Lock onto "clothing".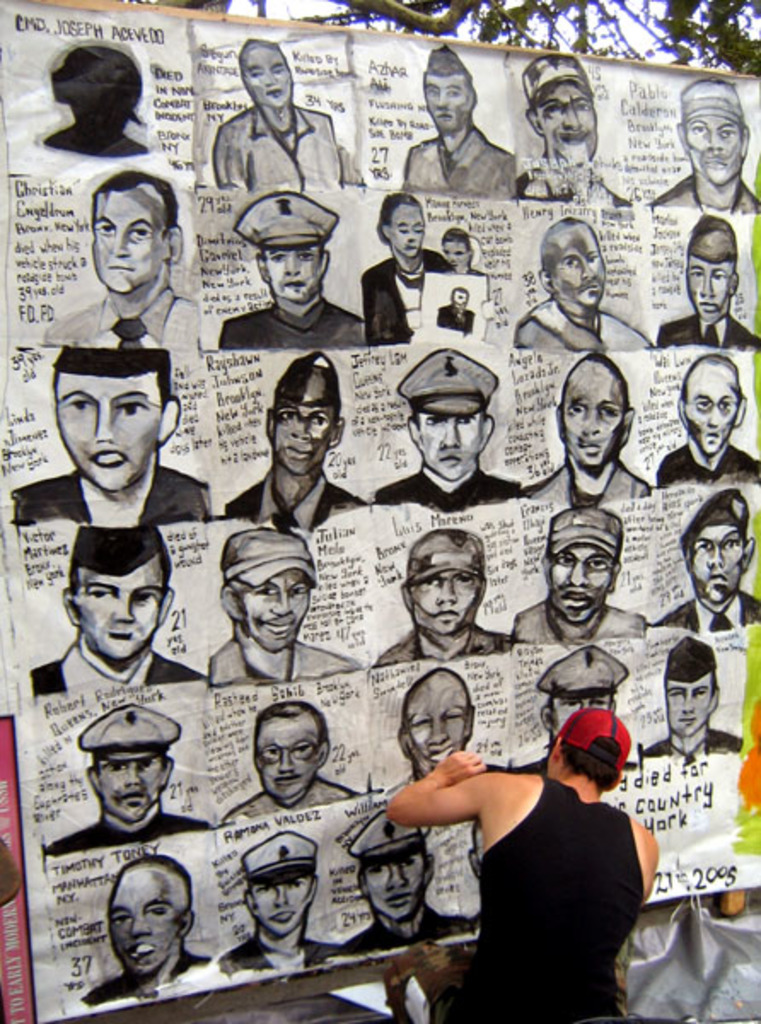
Locked: (left=665, top=440, right=759, bottom=485).
